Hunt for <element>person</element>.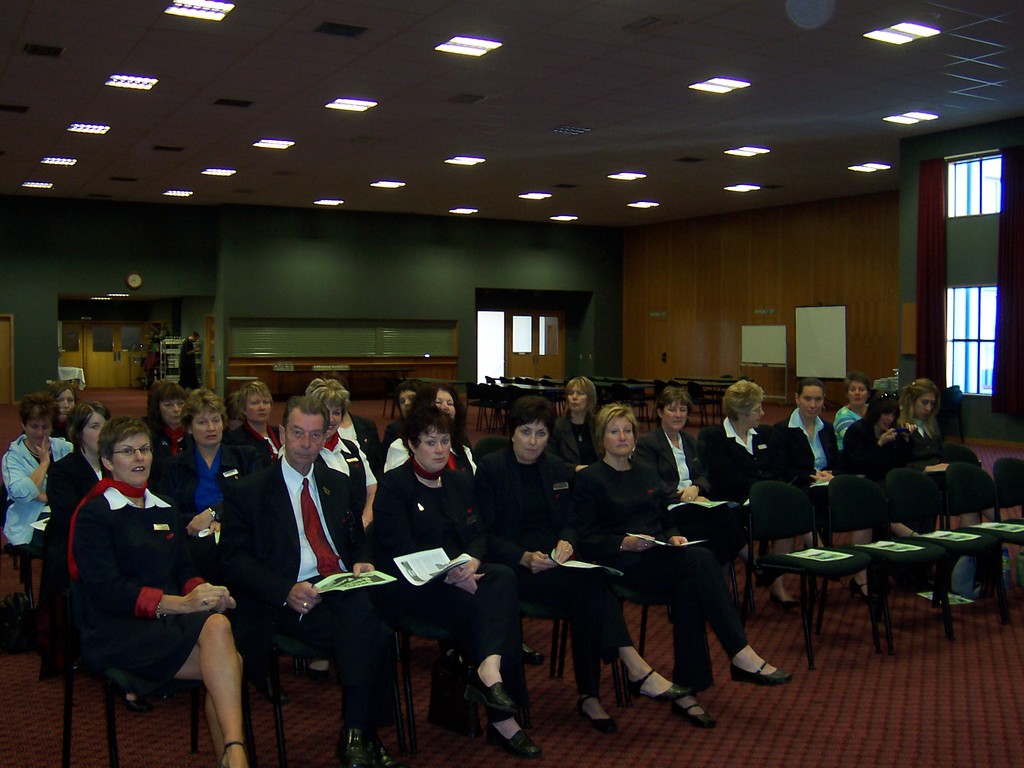
Hunted down at <bbox>472, 413, 685, 736</bbox>.
